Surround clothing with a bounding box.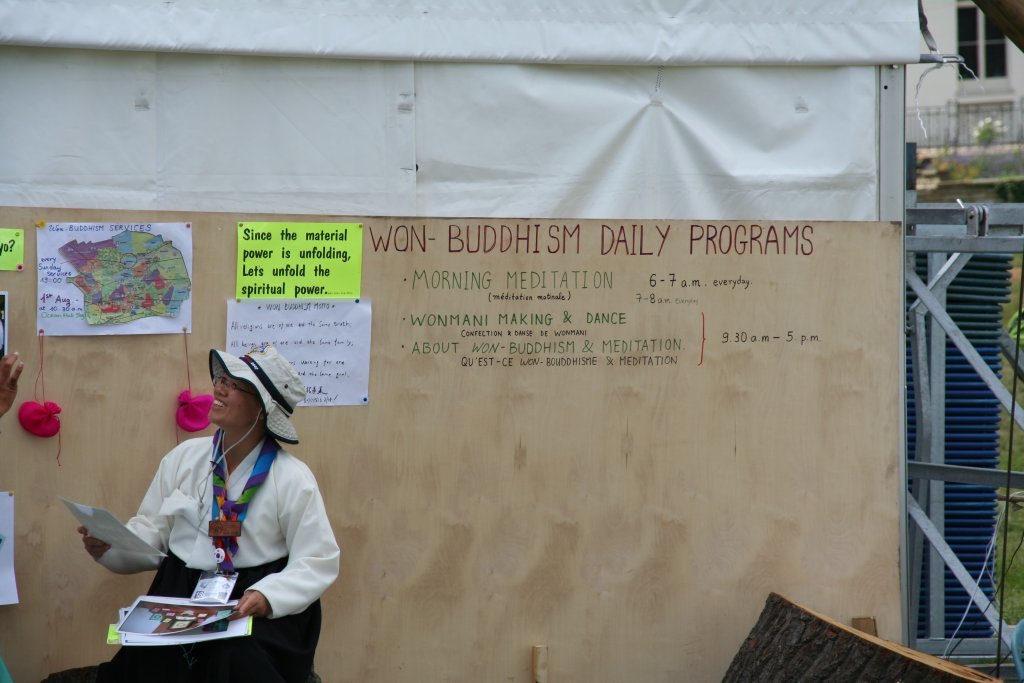
l=95, t=389, r=331, b=658.
